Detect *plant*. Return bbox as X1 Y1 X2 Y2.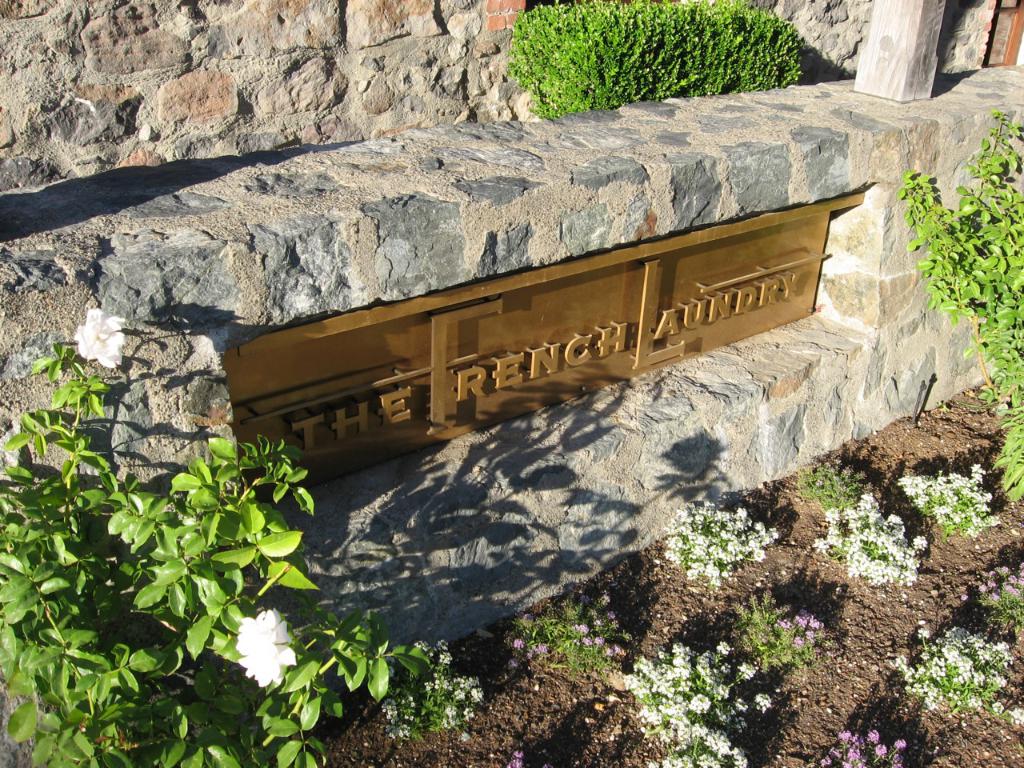
0 335 438 767.
